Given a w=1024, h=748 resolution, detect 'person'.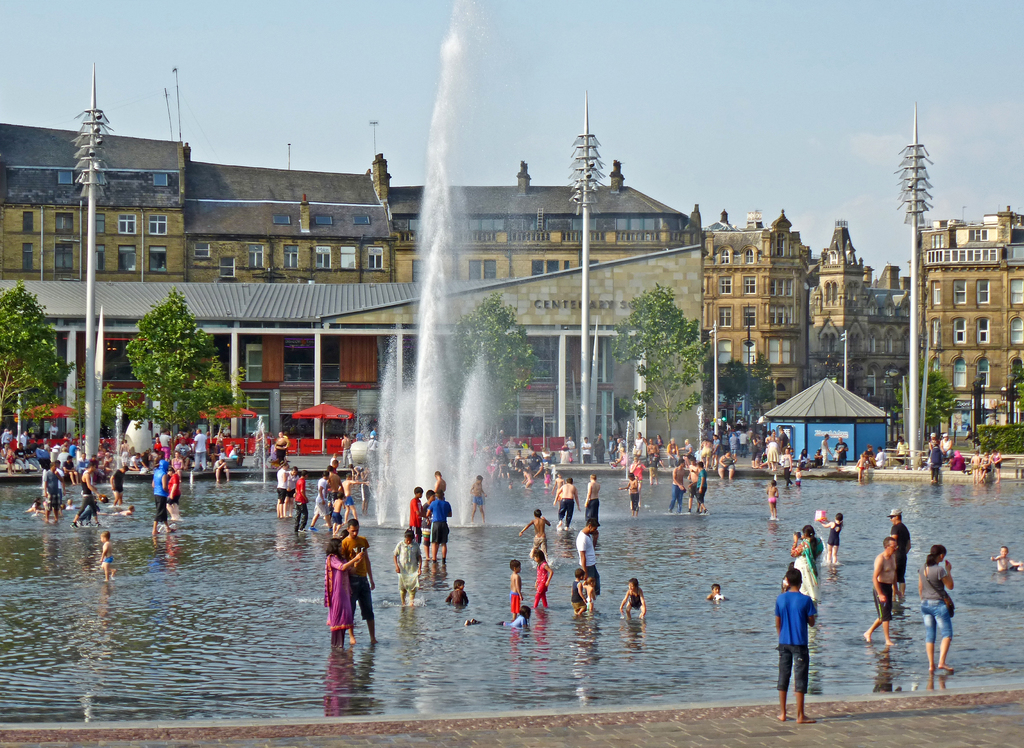
rect(764, 476, 780, 520).
